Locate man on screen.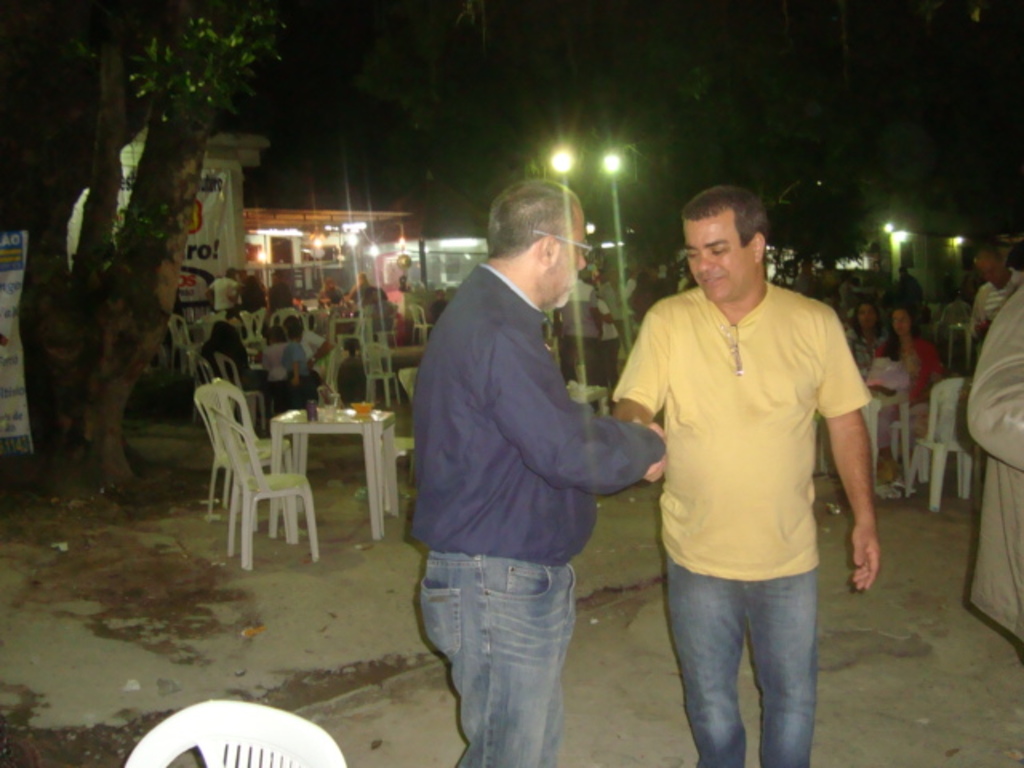
On screen at bbox(619, 184, 886, 766).
